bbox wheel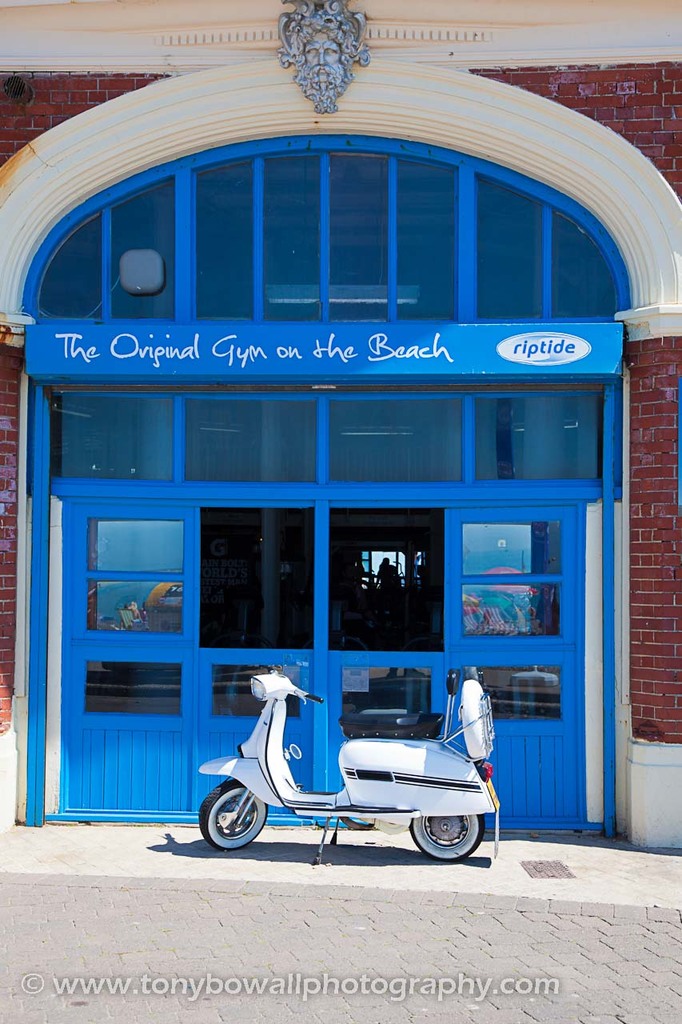
bbox(201, 782, 270, 847)
